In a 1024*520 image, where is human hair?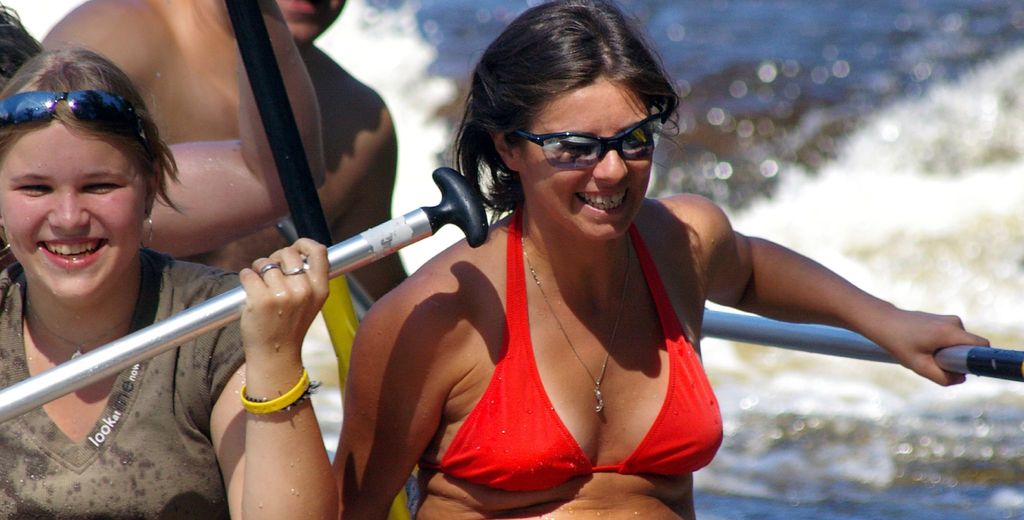
<bbox>0, 0, 47, 91</bbox>.
